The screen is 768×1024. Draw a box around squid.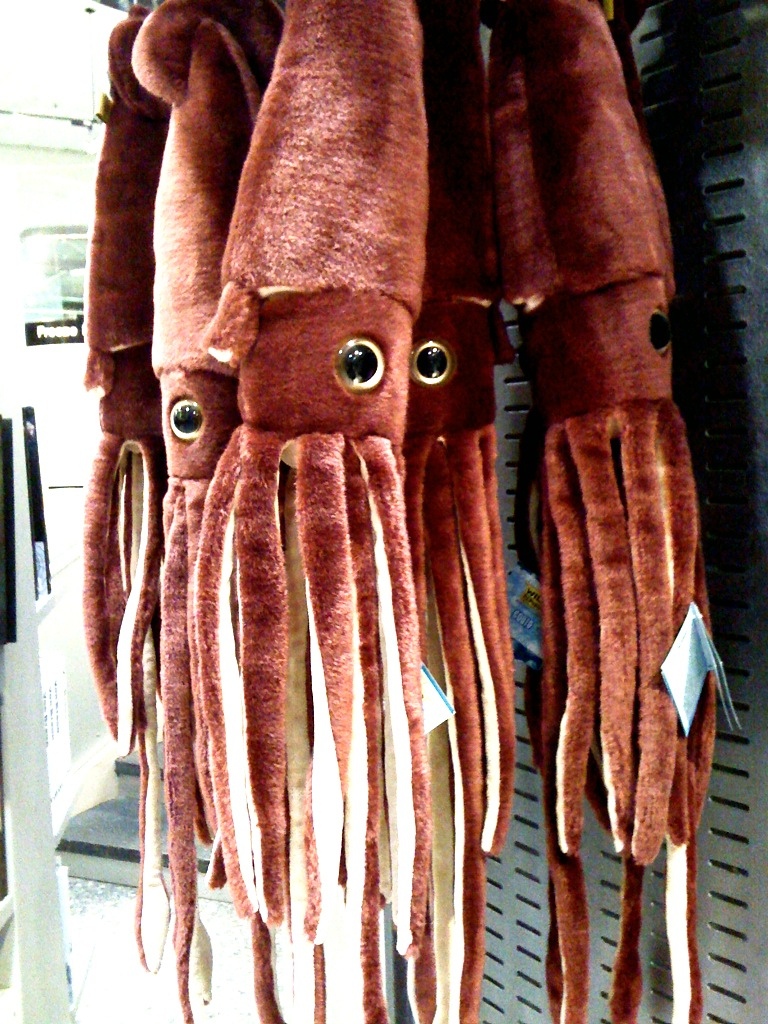
x1=407, y1=1, x2=518, y2=1023.
